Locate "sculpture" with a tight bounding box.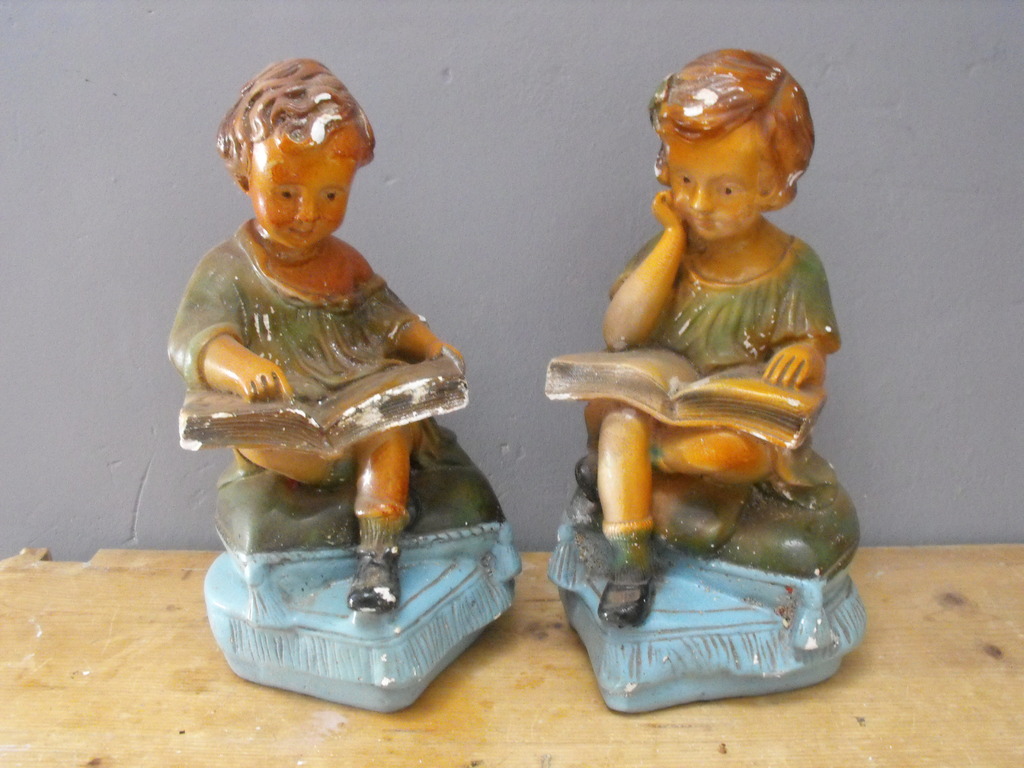
bbox=(164, 54, 521, 713).
